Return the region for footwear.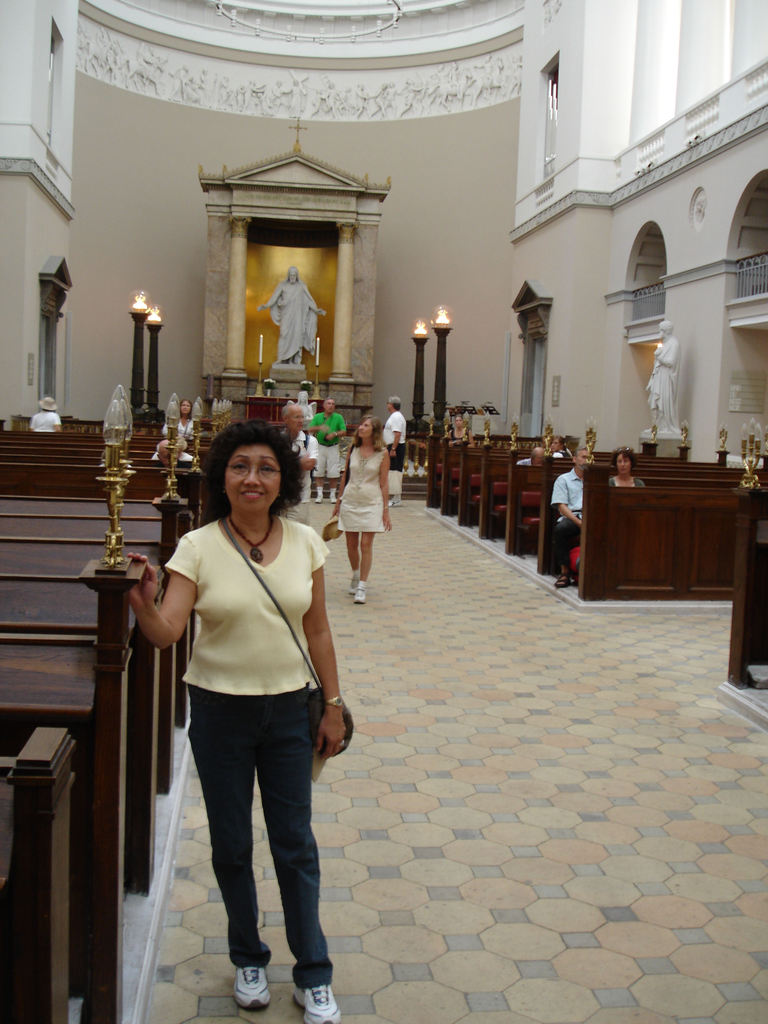
388:499:403:506.
